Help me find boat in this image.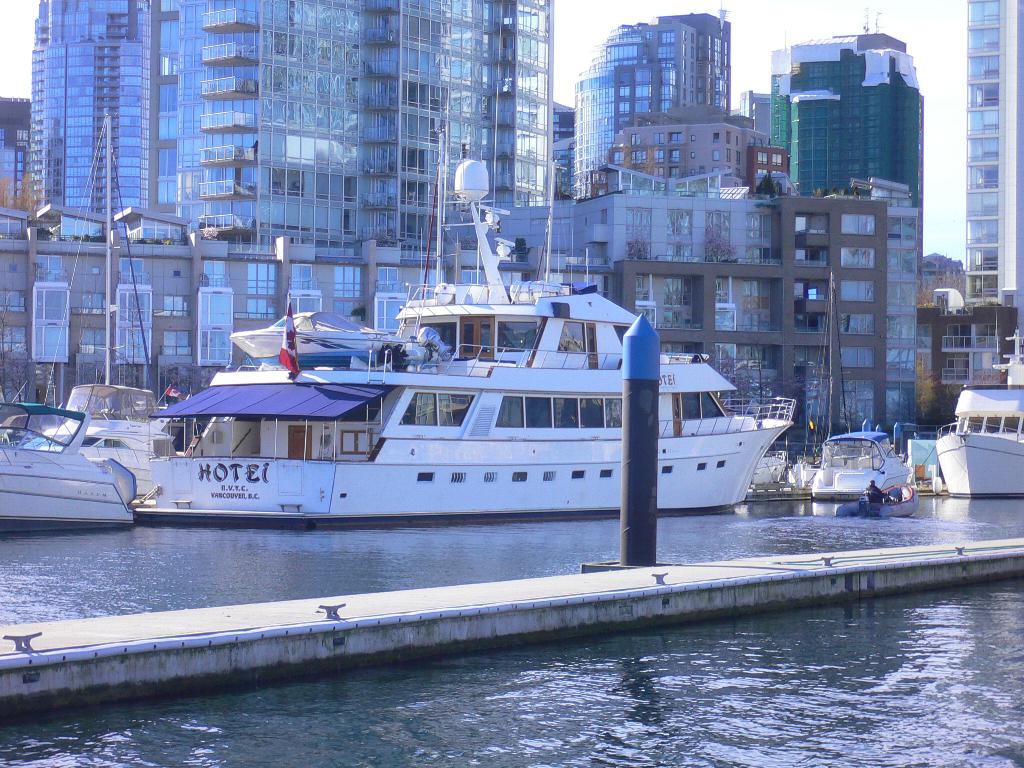
Found it: [0, 396, 136, 523].
